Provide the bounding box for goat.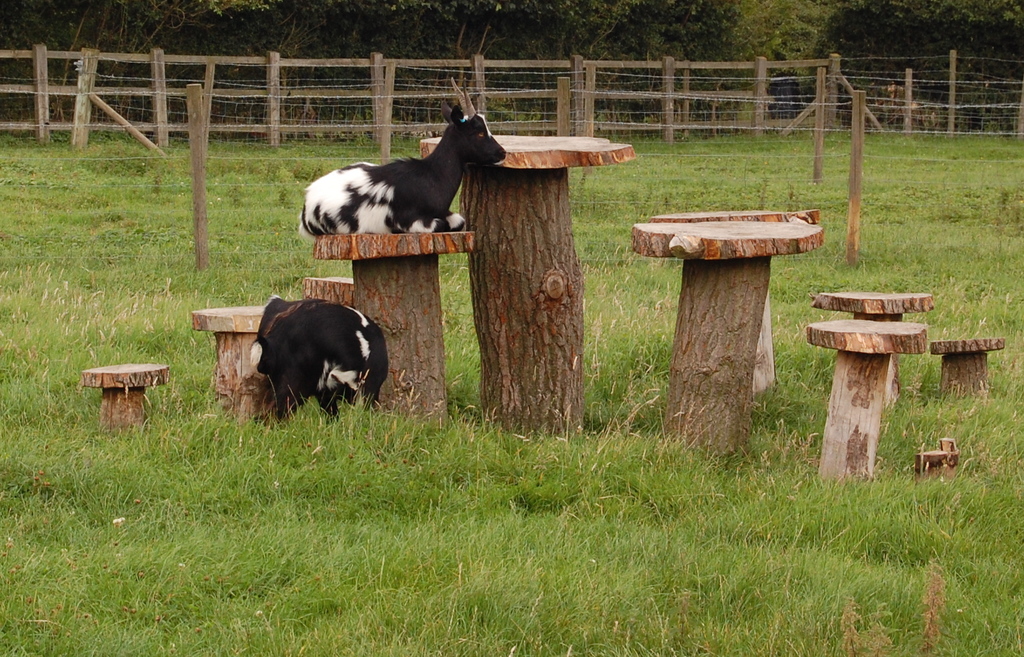
{"left": 248, "top": 295, "right": 386, "bottom": 431}.
